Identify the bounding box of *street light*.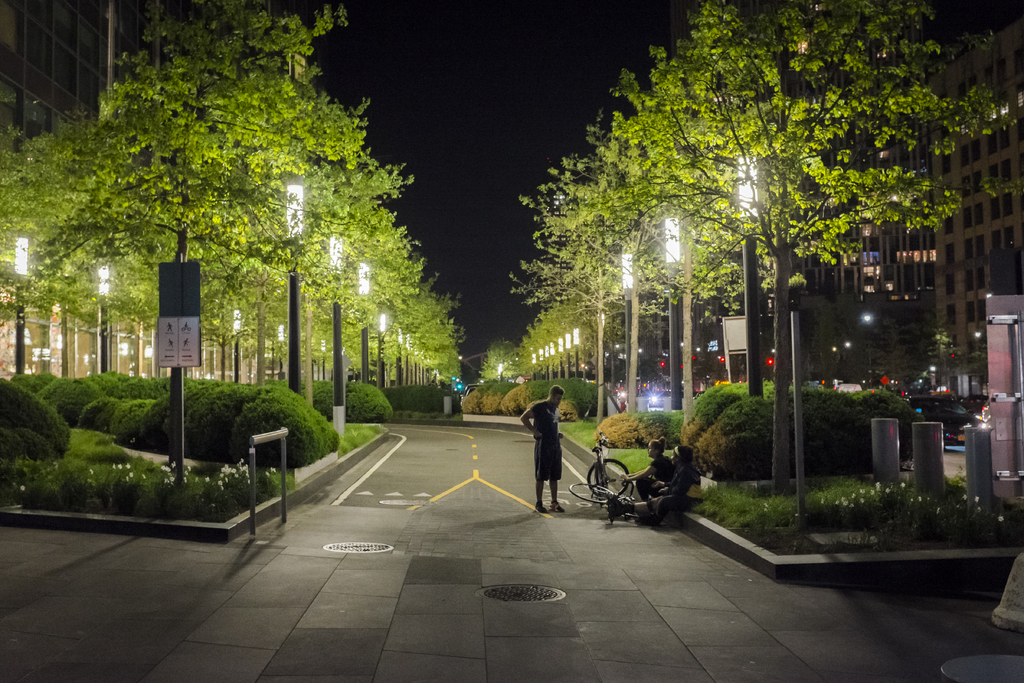
rect(595, 308, 604, 386).
